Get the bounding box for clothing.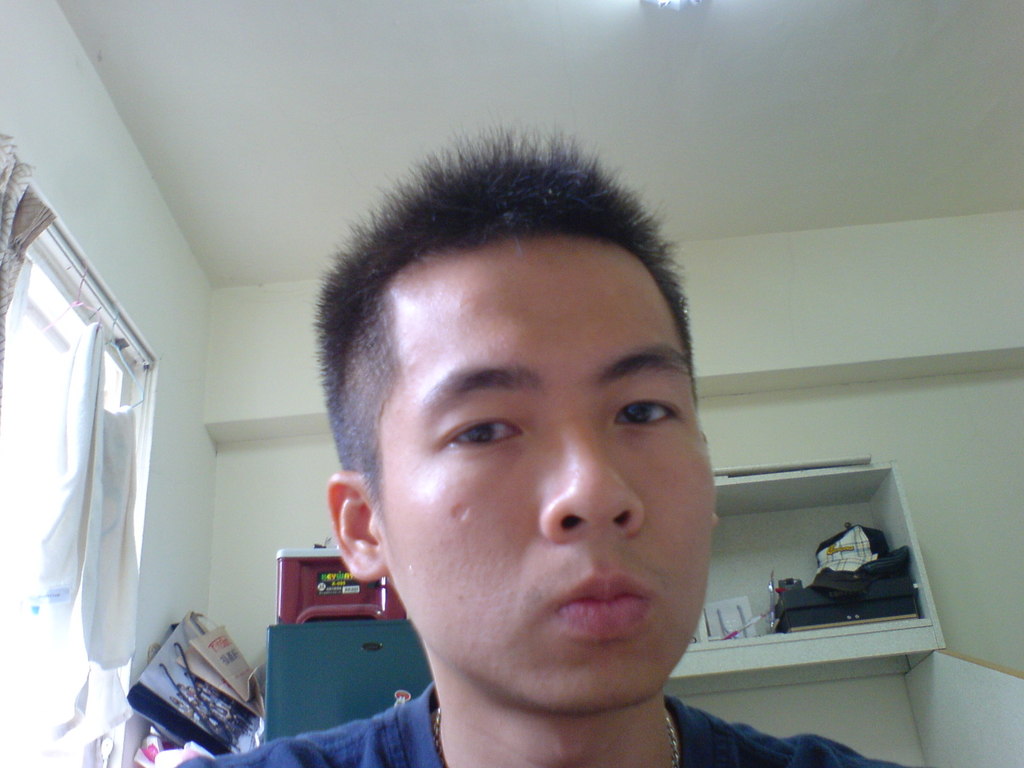
x1=175 y1=679 x2=904 y2=767.
